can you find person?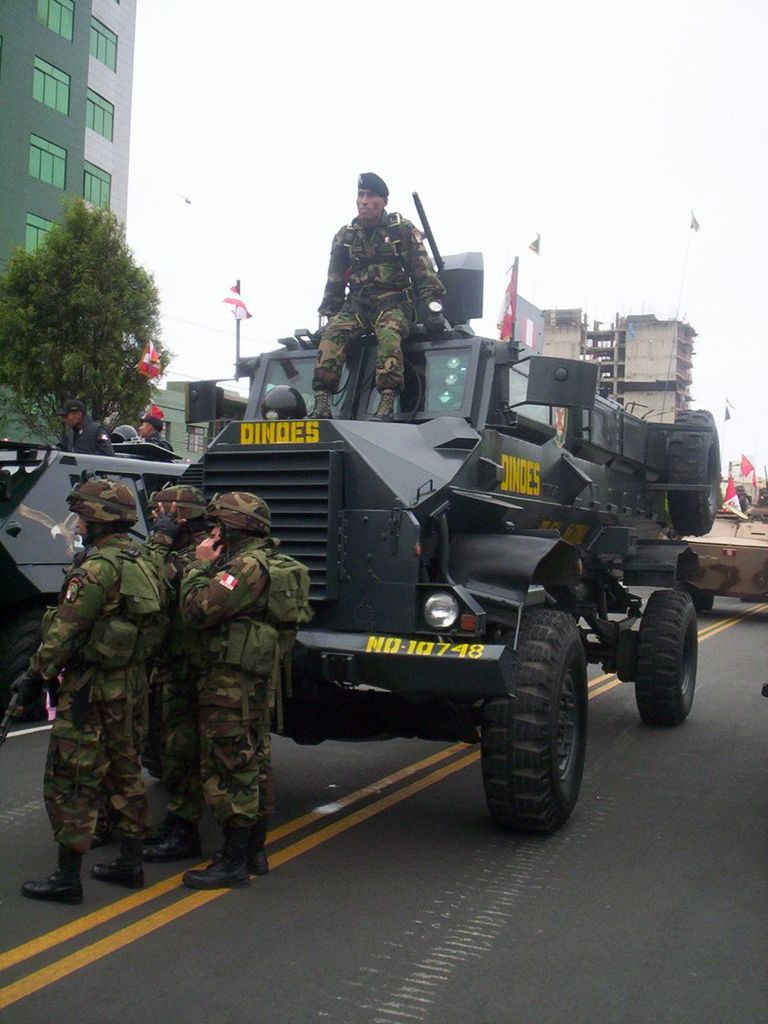
Yes, bounding box: bbox(322, 168, 451, 421).
